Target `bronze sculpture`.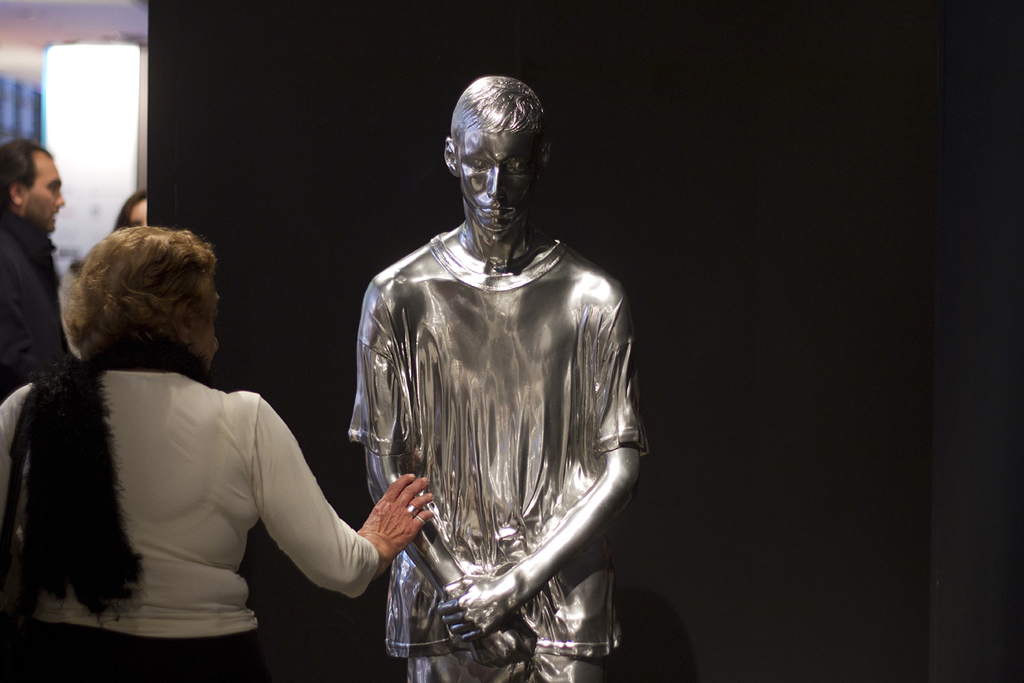
Target region: bbox=[346, 73, 657, 682].
